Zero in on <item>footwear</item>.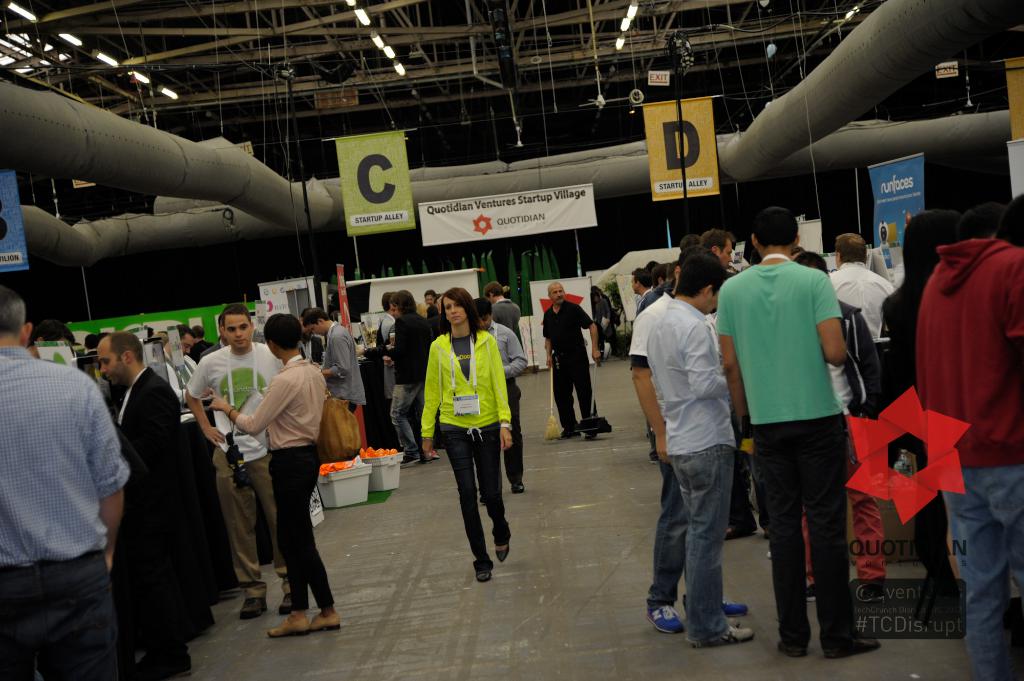
Zeroed in: l=689, t=624, r=755, b=652.
